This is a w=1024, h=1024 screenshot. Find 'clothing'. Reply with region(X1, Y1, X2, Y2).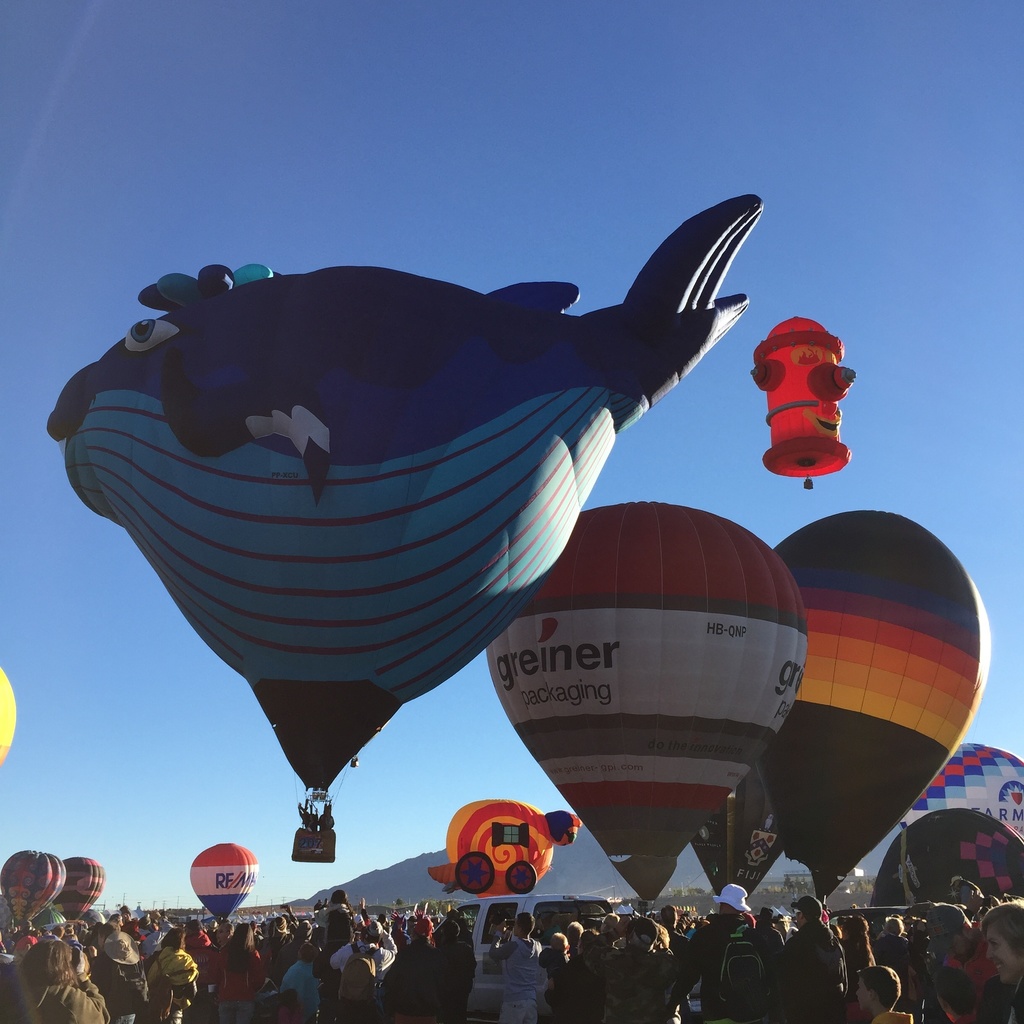
region(381, 934, 436, 1023).
